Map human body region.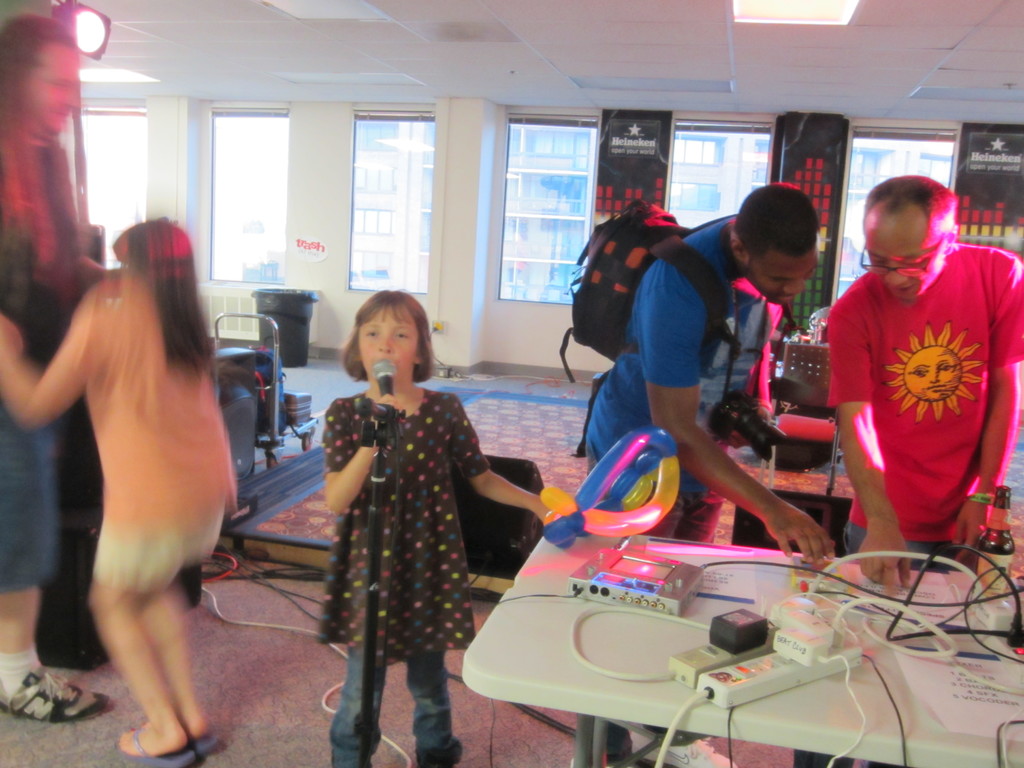
Mapped to 321 381 566 767.
